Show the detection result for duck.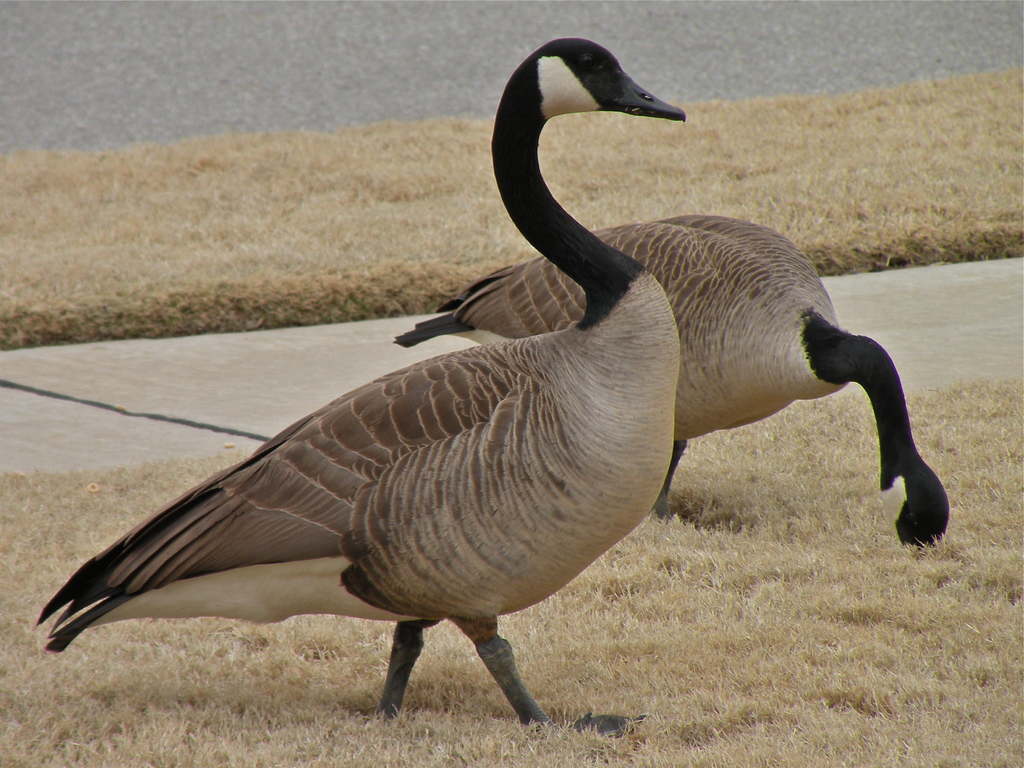
24 33 691 738.
